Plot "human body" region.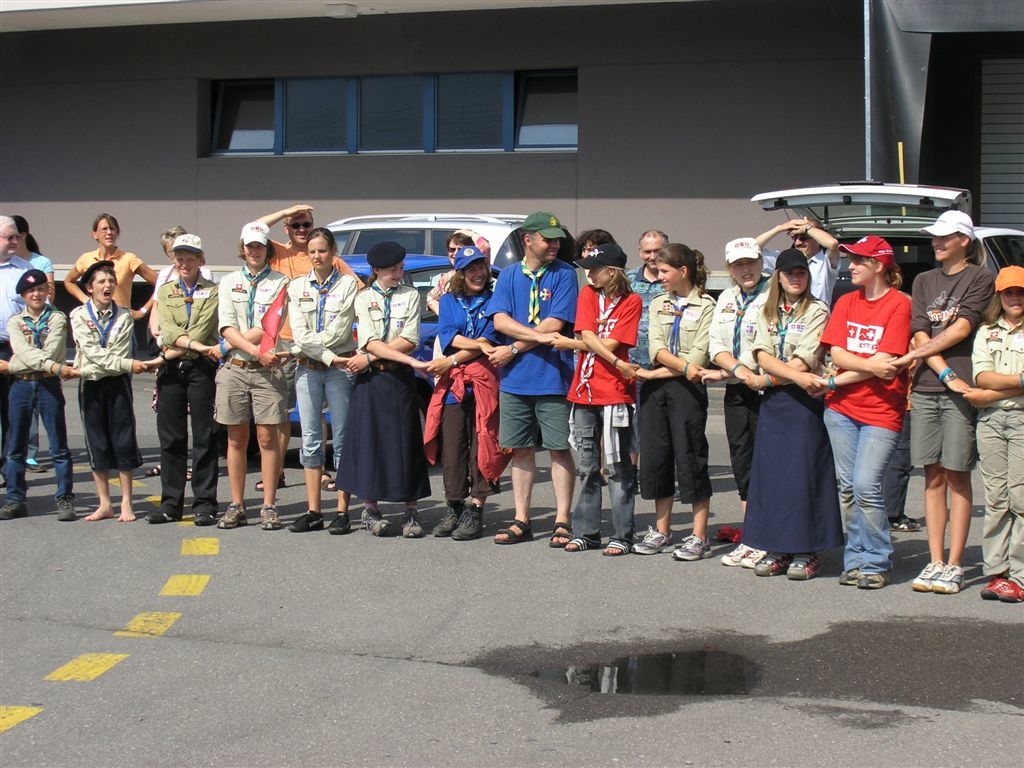
Plotted at region(482, 210, 578, 538).
